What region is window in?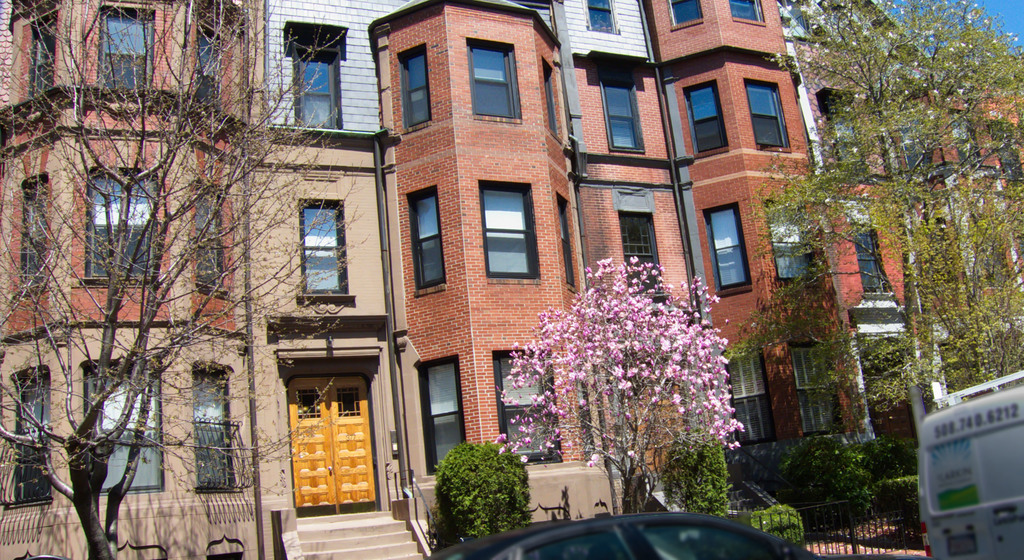
84/164/161/288.
